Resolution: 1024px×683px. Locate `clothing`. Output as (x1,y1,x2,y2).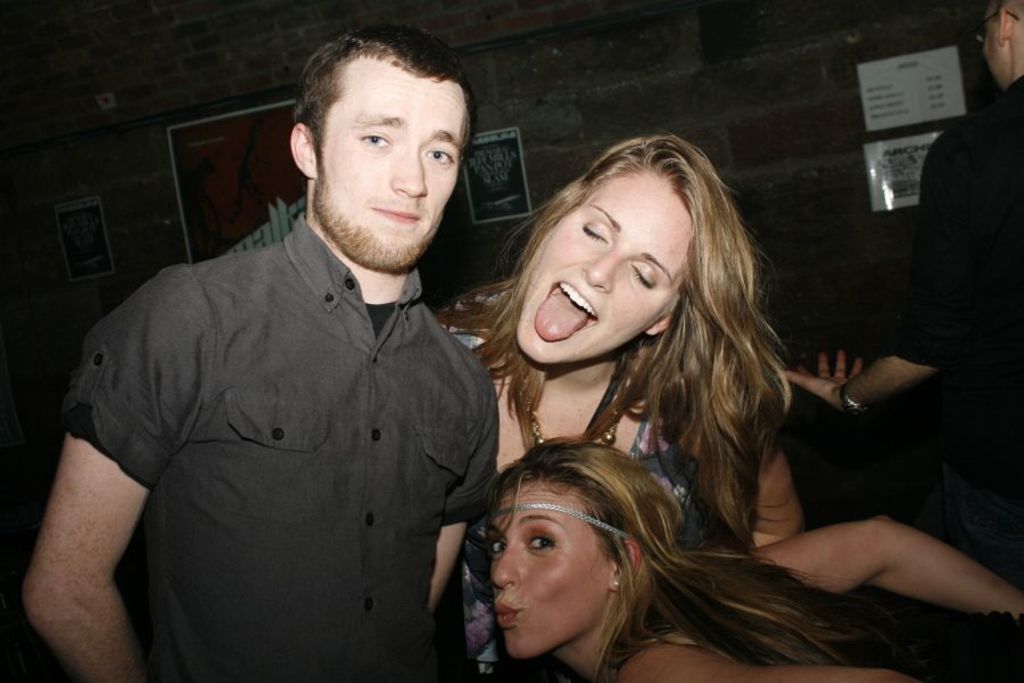
(445,297,700,670).
